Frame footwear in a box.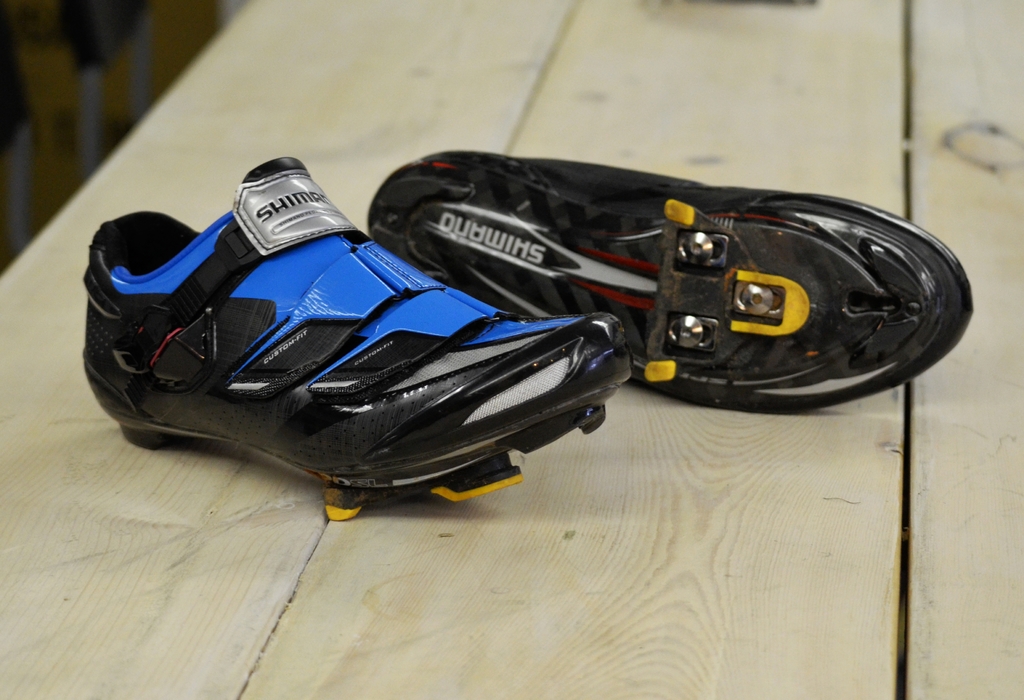
76 191 618 493.
